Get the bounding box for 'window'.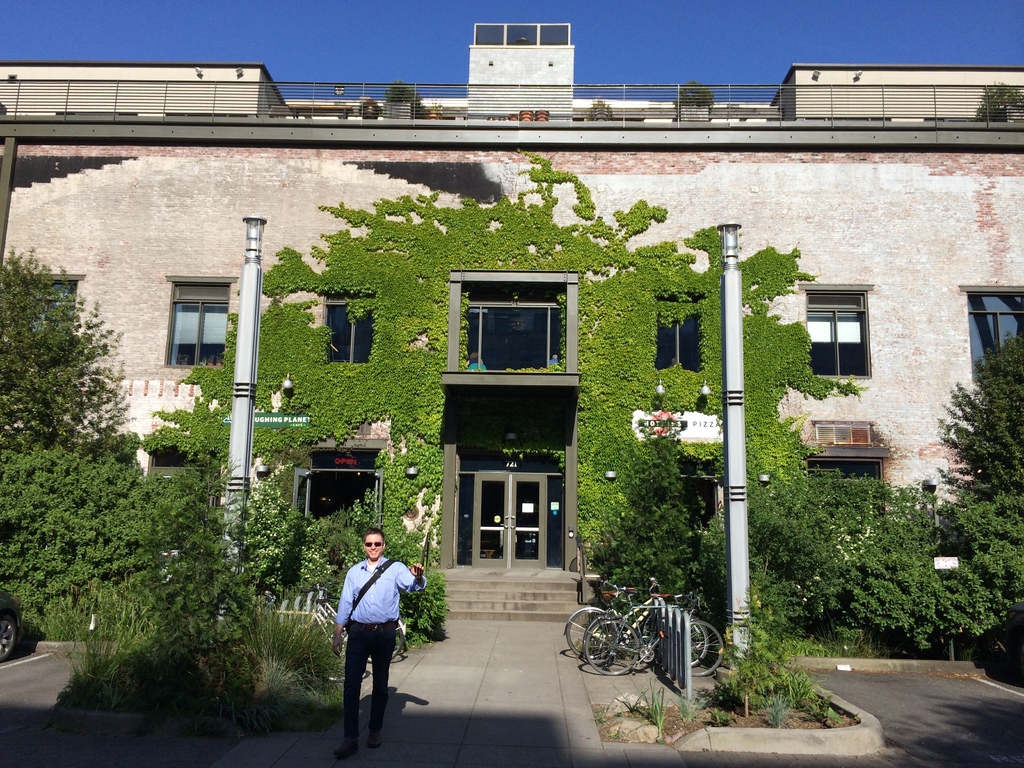
166/284/230/363.
